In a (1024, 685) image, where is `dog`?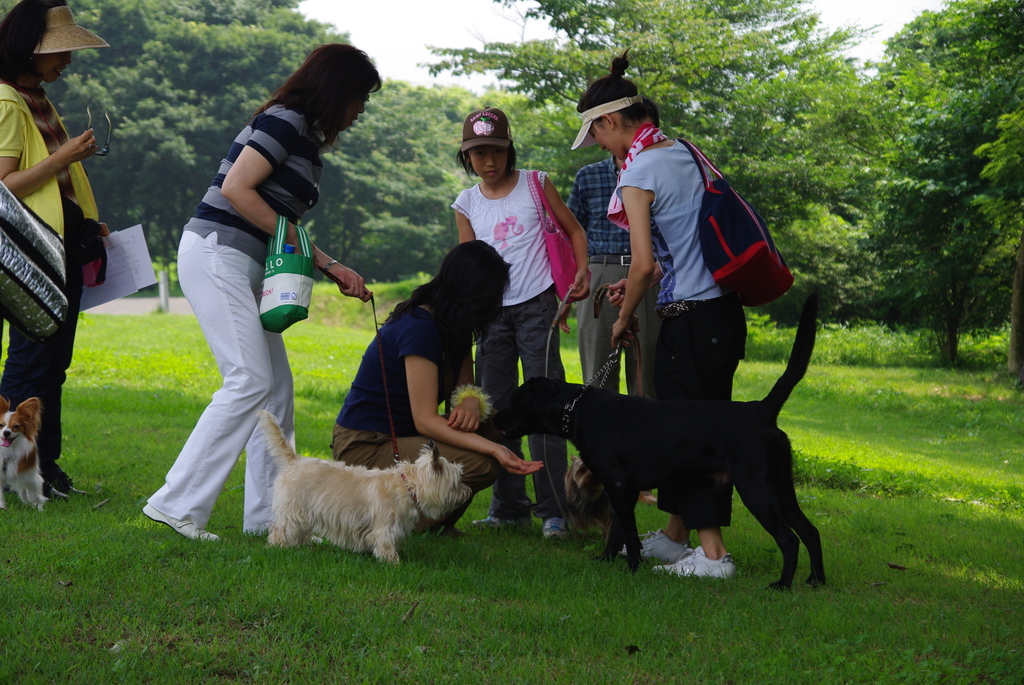
bbox(640, 491, 657, 507).
